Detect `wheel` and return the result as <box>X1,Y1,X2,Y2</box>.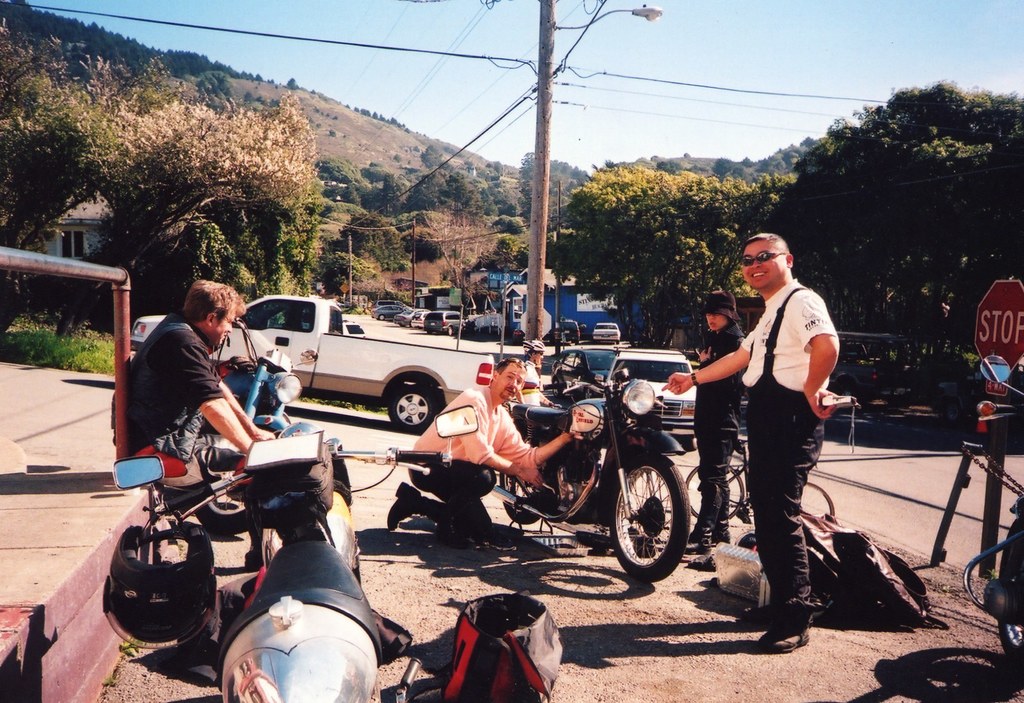
<box>947,402,962,424</box>.
